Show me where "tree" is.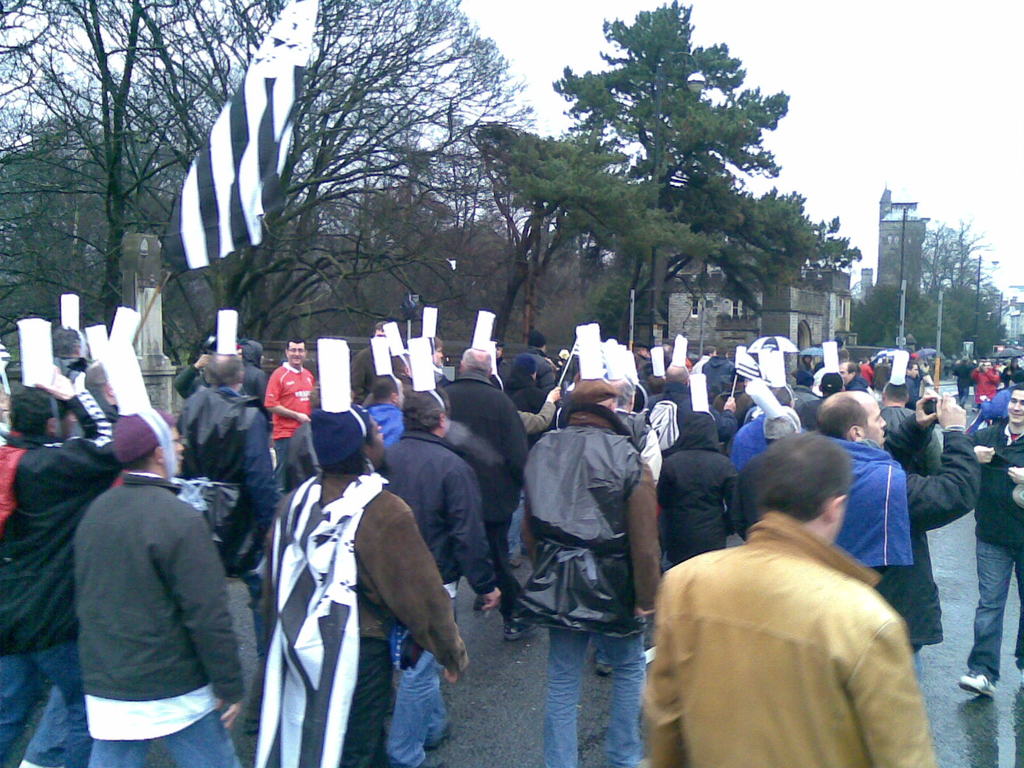
"tree" is at crop(904, 303, 980, 363).
